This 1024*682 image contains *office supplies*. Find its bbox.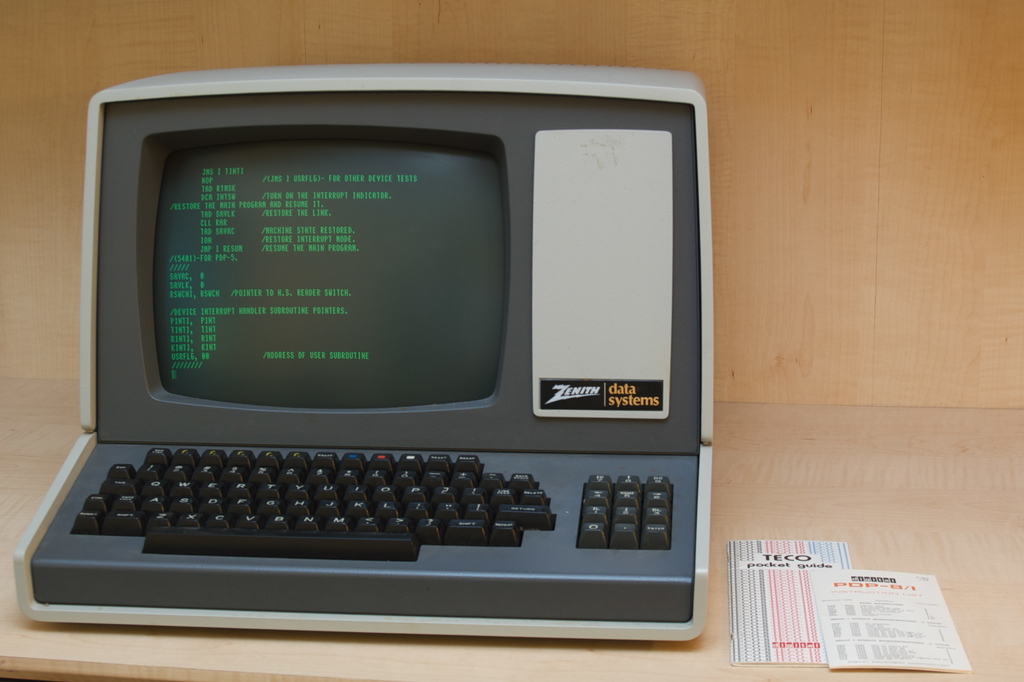
(left=719, top=543, right=971, bottom=669).
